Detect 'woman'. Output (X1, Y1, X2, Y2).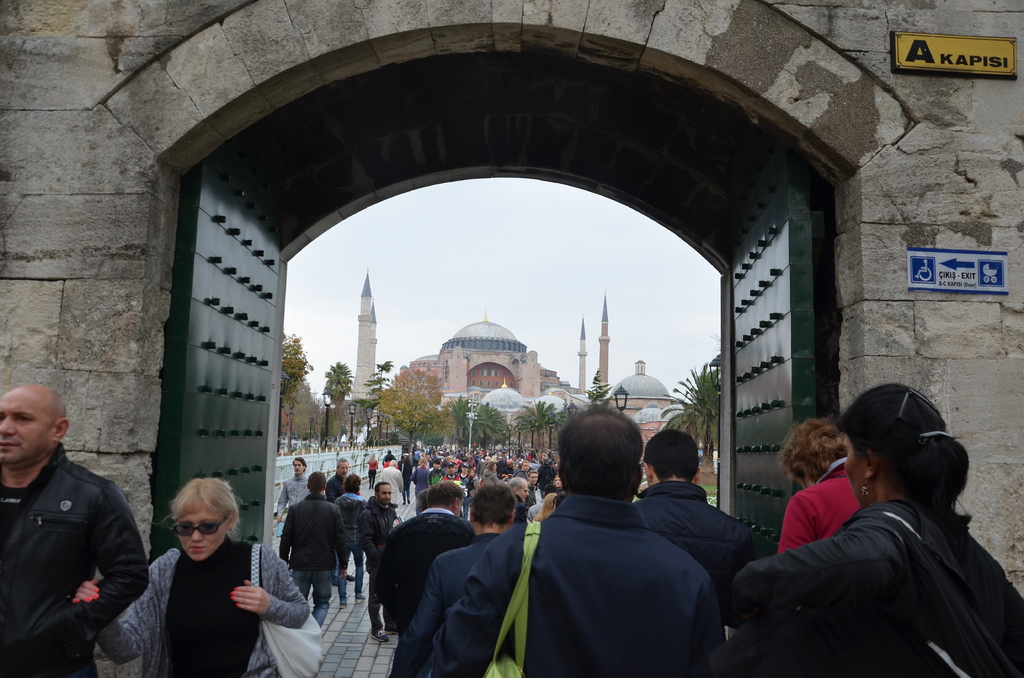
(719, 384, 1023, 677).
